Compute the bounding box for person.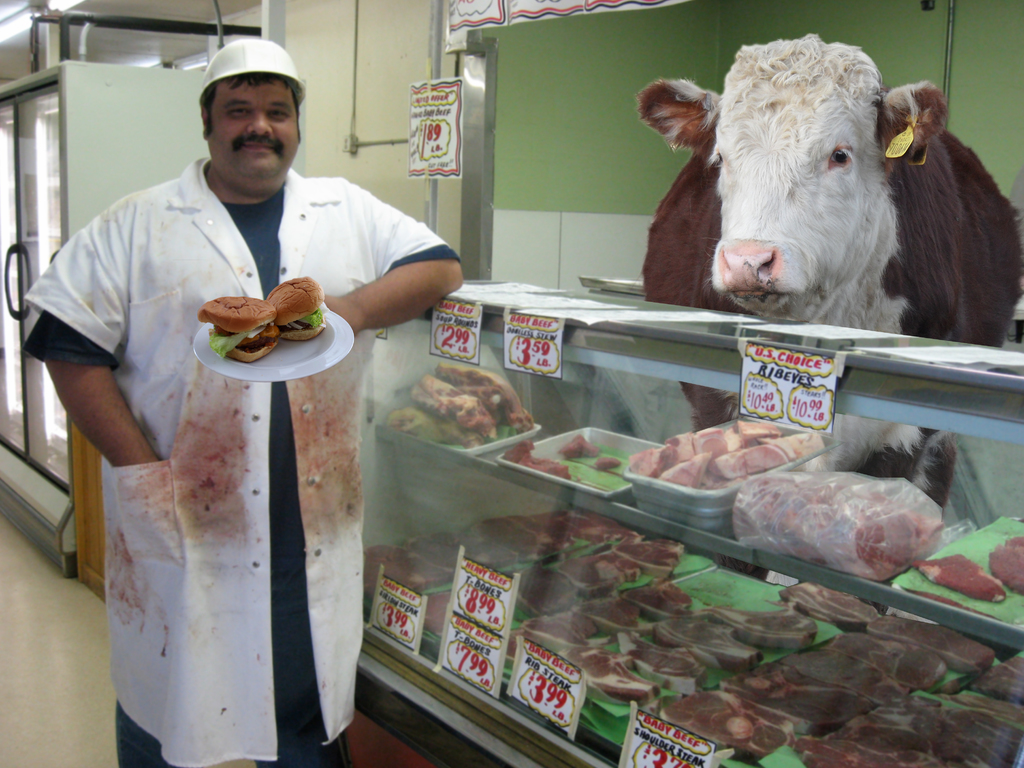
region(102, 54, 500, 719).
